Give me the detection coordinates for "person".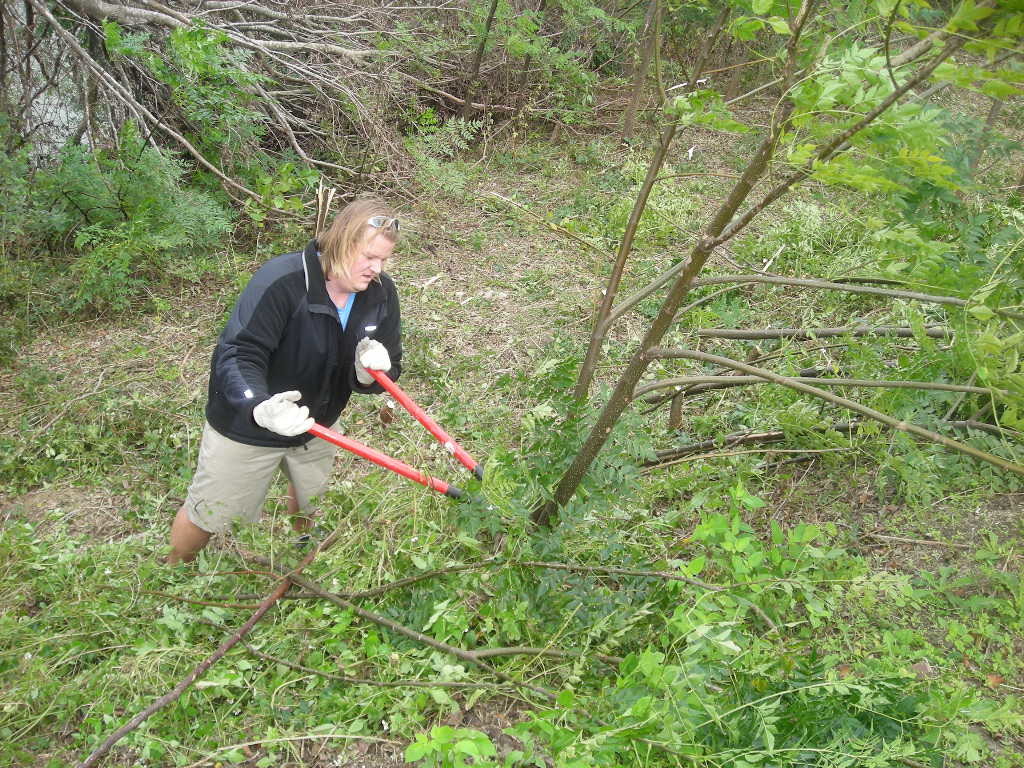
pyautogui.locateOnScreen(156, 198, 408, 571).
